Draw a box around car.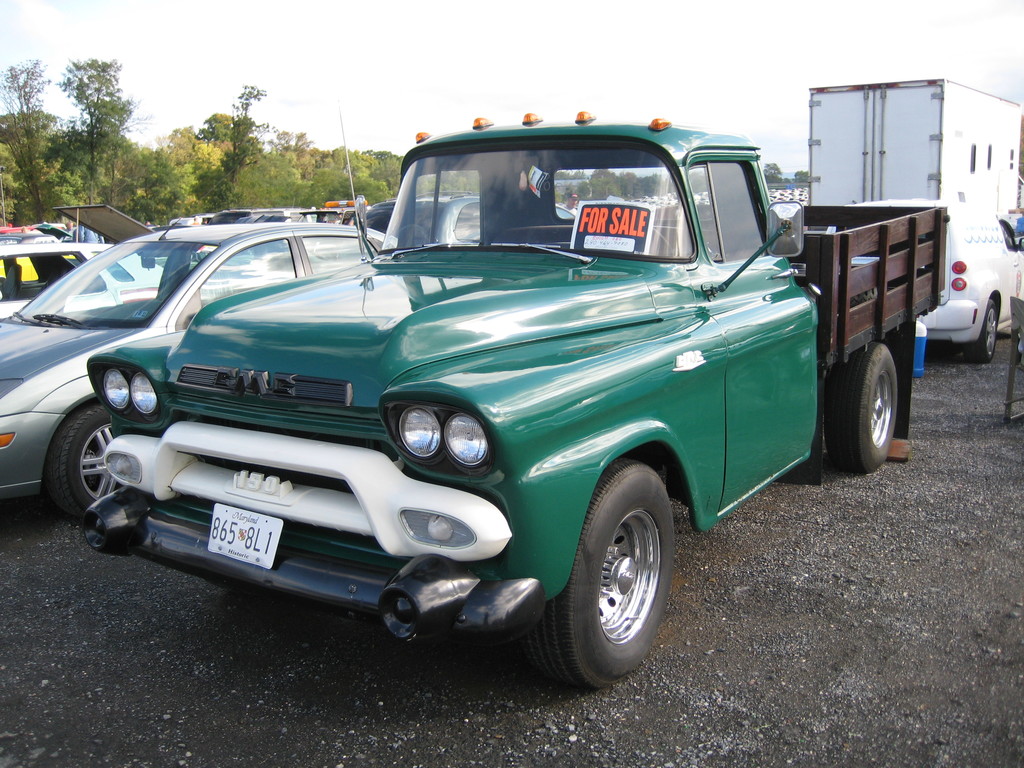
824/196/1005/352.
